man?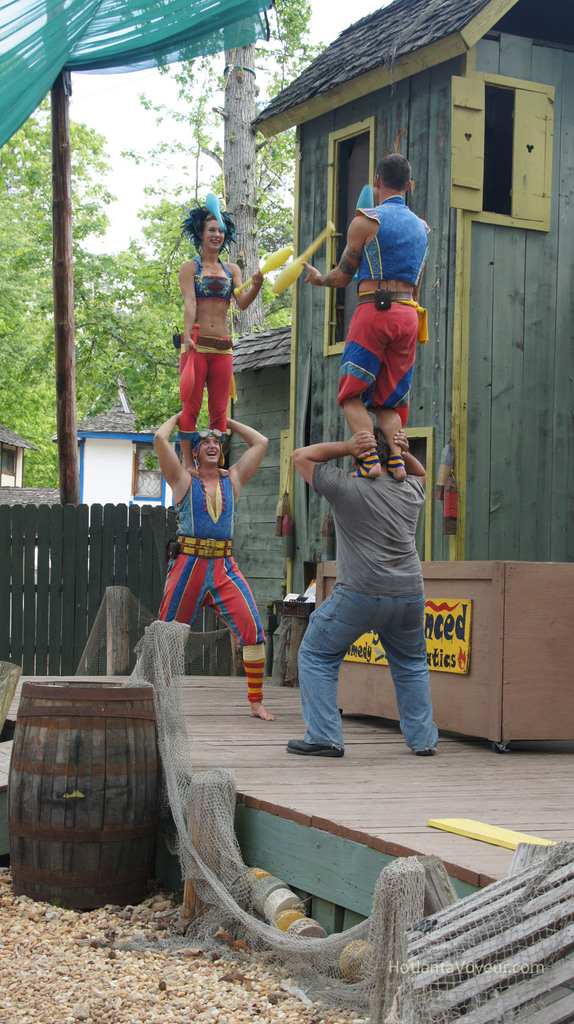
rect(281, 428, 452, 748)
